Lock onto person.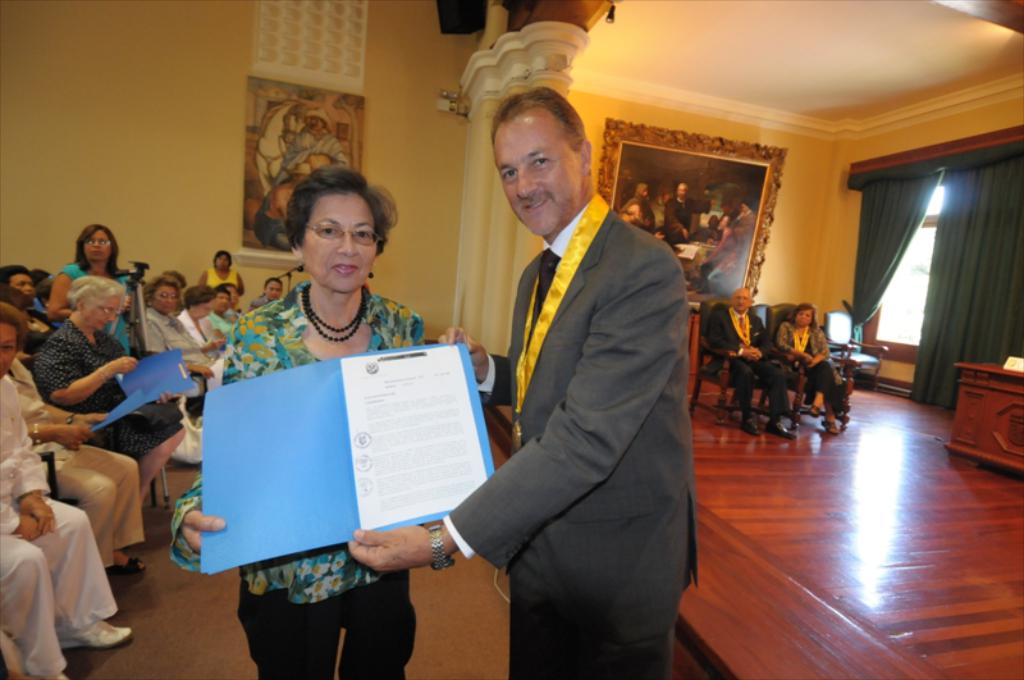
Locked: pyautogui.locateOnScreen(252, 163, 315, 251).
